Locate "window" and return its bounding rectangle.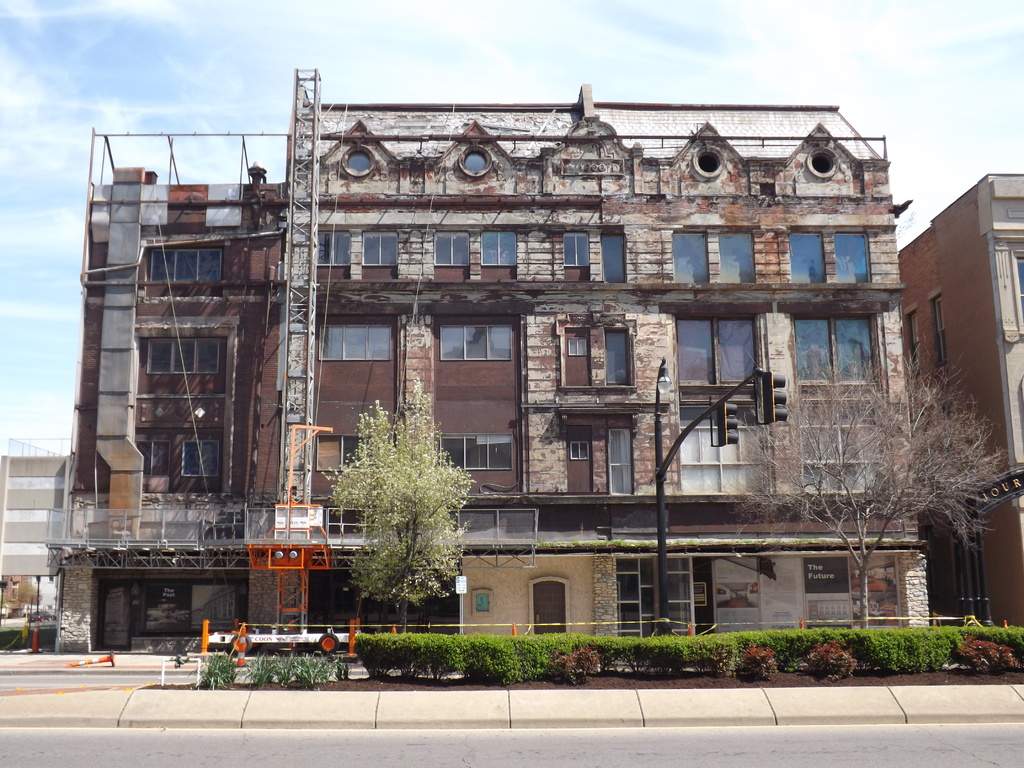
<region>317, 326, 392, 360</region>.
